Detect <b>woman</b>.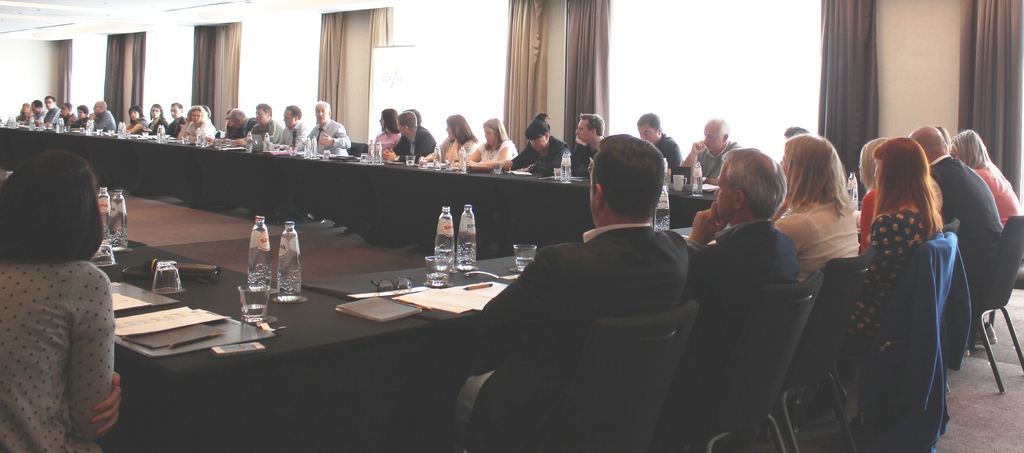
Detected at left=0, top=151, right=122, bottom=452.
